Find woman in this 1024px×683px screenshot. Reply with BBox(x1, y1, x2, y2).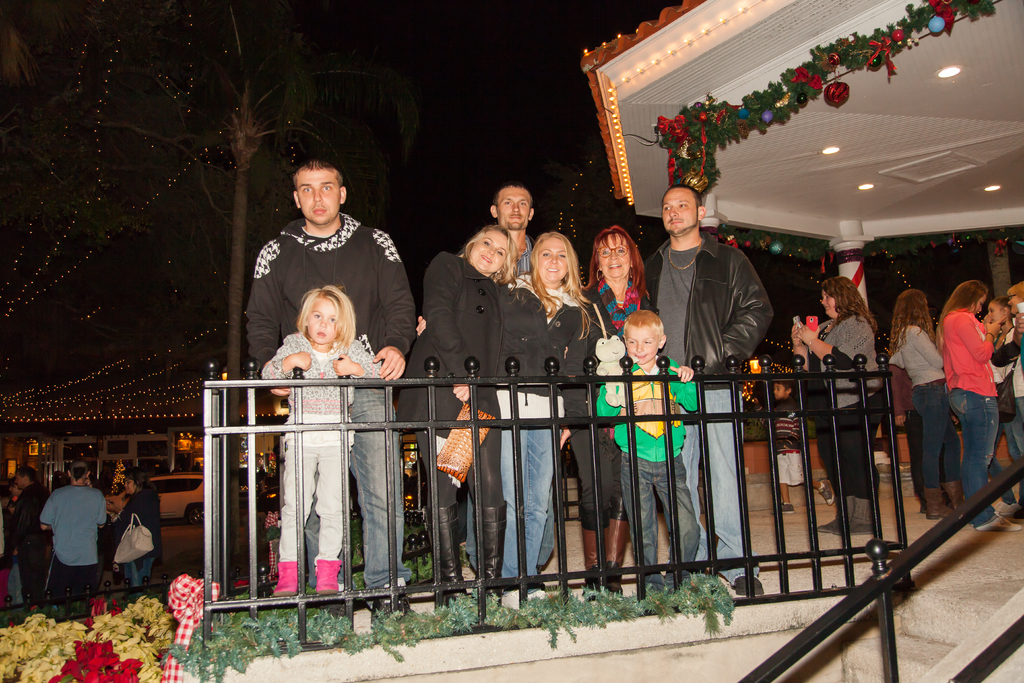
BBox(5, 477, 26, 611).
